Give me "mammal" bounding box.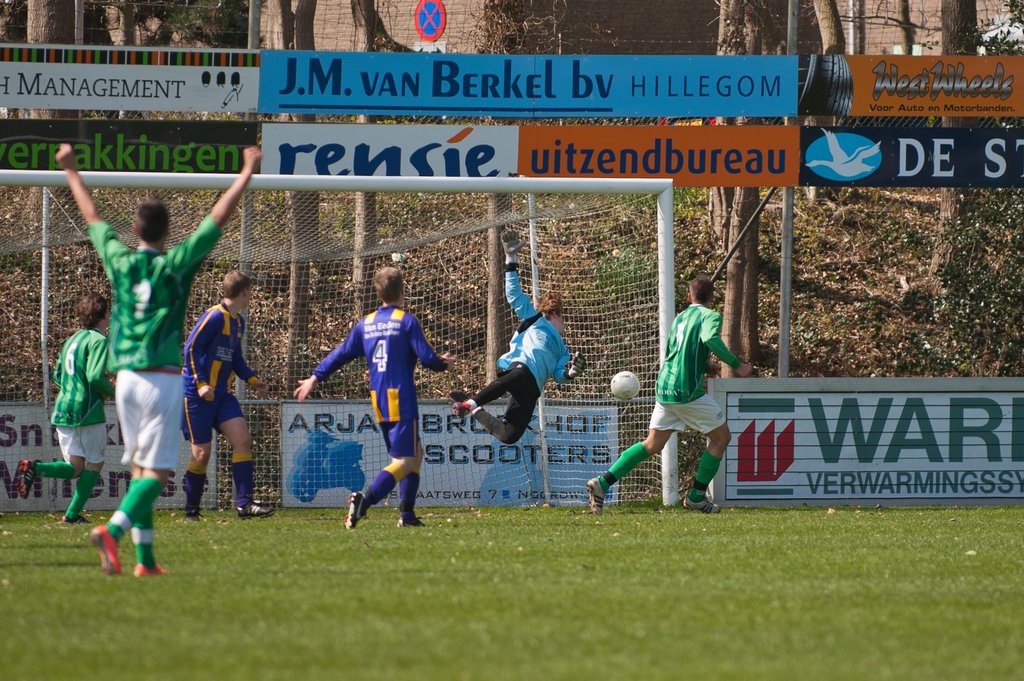
[x1=449, y1=225, x2=588, y2=446].
